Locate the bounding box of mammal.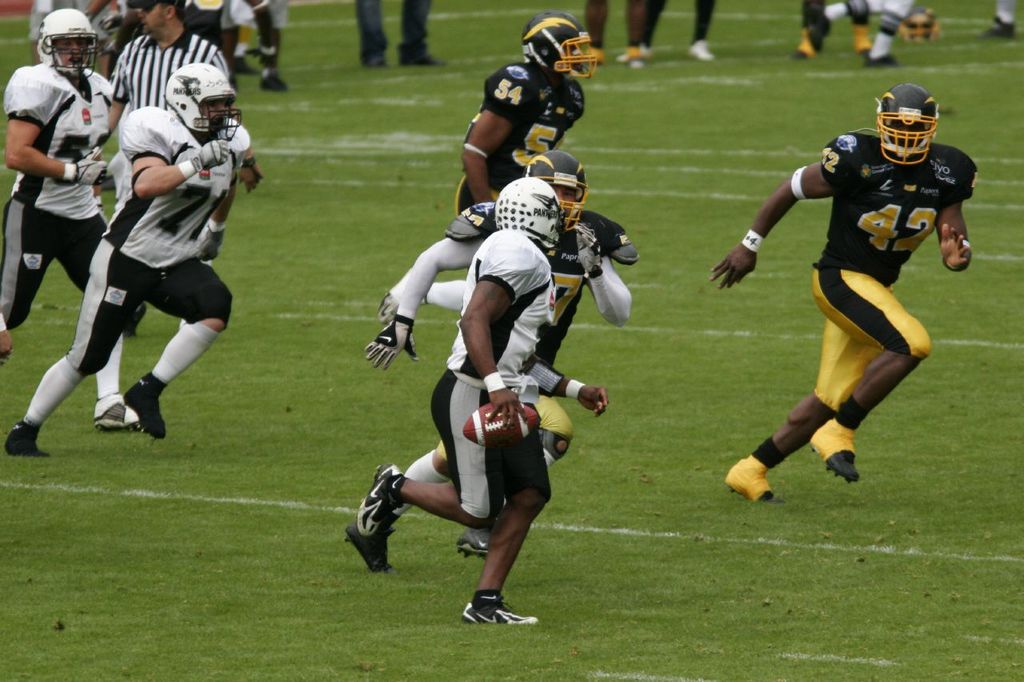
Bounding box: bbox=[81, 0, 286, 91].
